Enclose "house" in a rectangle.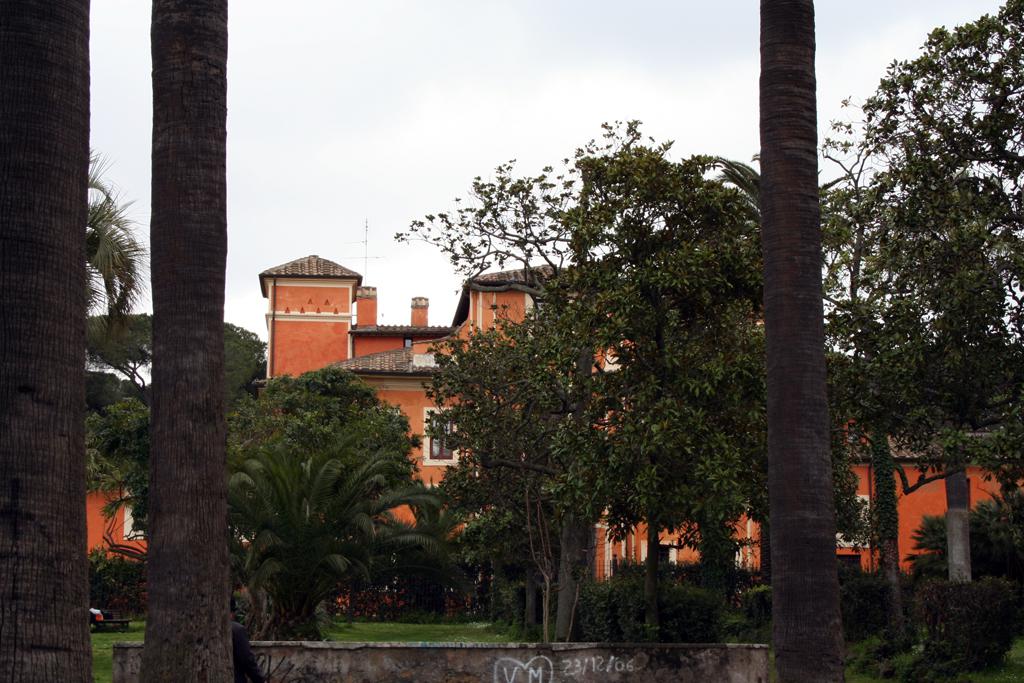
region(83, 483, 156, 572).
